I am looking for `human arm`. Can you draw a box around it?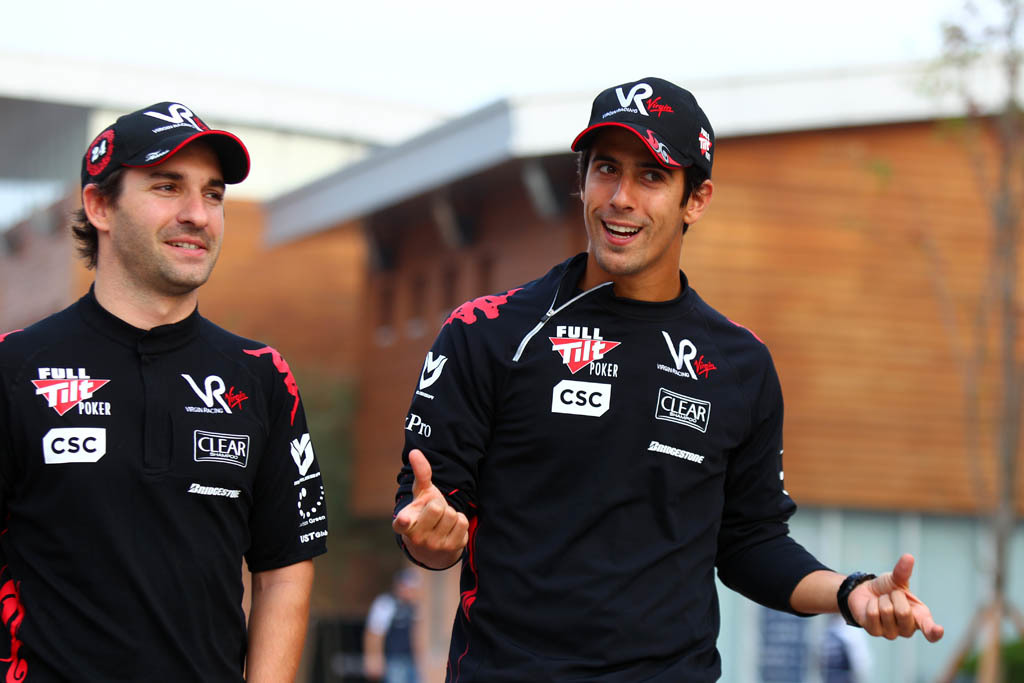
Sure, the bounding box is [left=386, top=296, right=492, bottom=578].
